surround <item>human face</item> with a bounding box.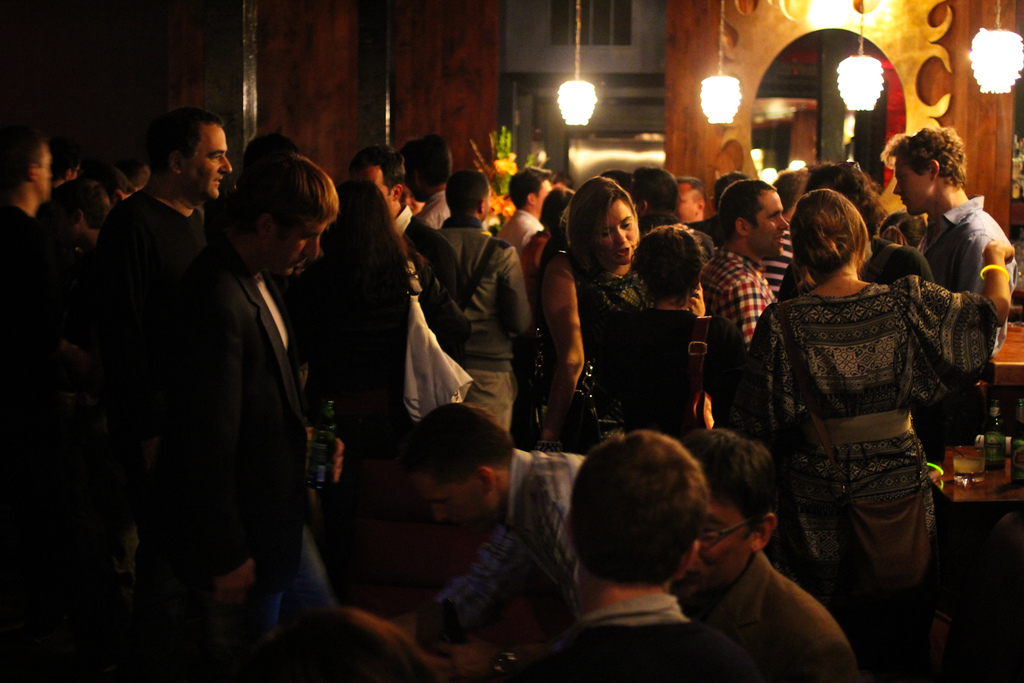
rect(757, 189, 794, 252).
